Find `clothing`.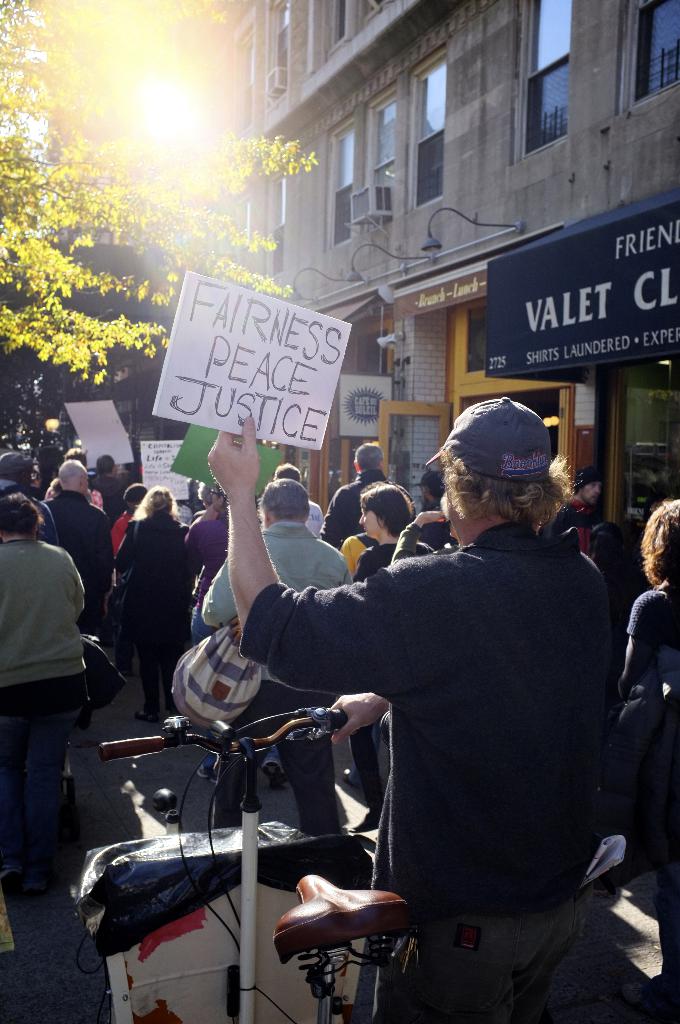
(left=113, top=513, right=196, bottom=717).
